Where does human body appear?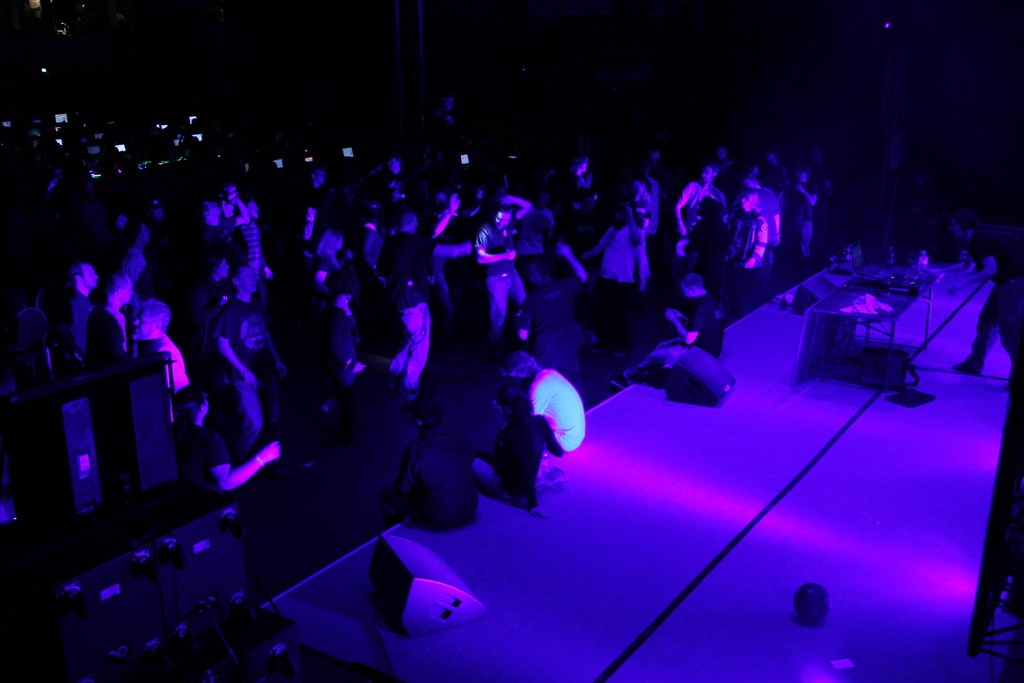
Appears at 314,233,349,288.
